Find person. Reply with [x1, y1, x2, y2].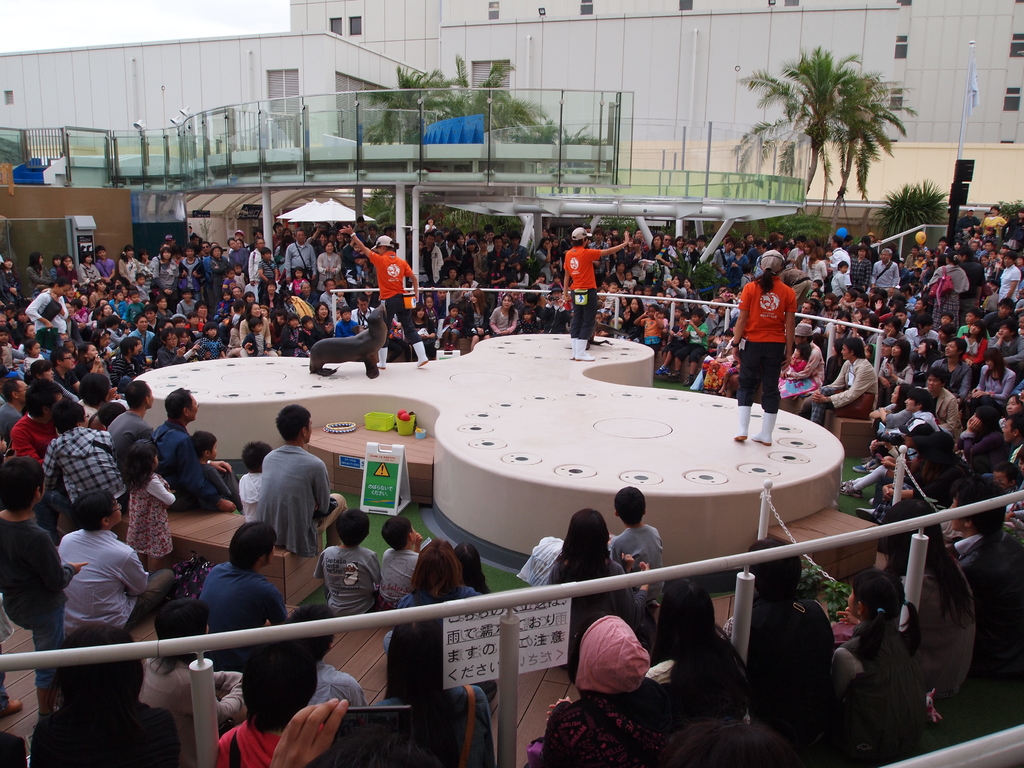
[703, 239, 704, 248].
